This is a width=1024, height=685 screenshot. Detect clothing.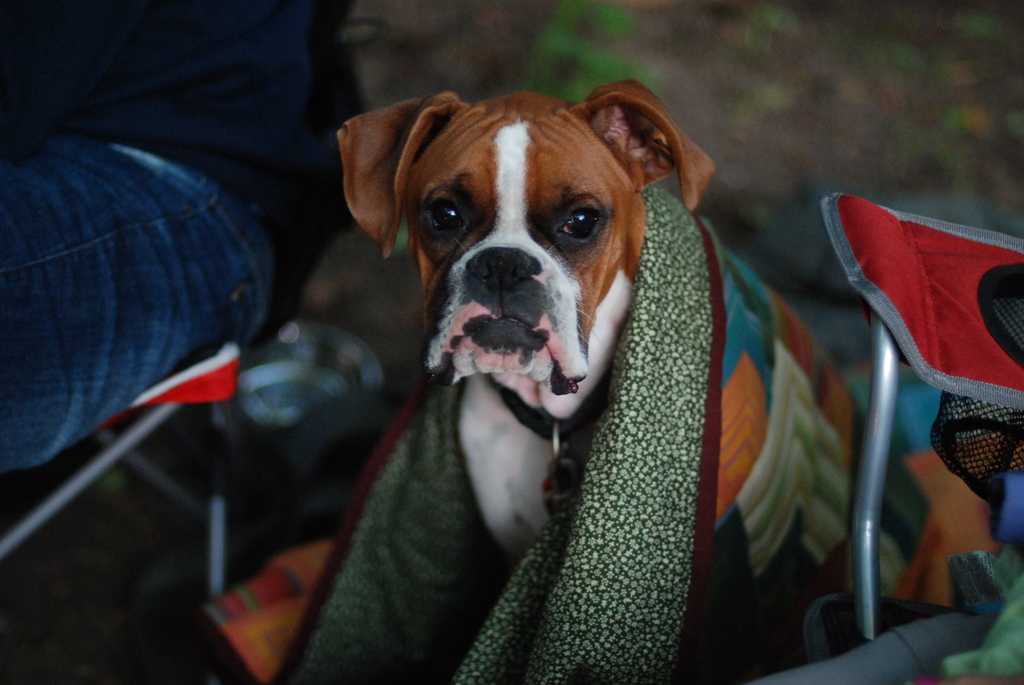
rect(0, 0, 317, 466).
